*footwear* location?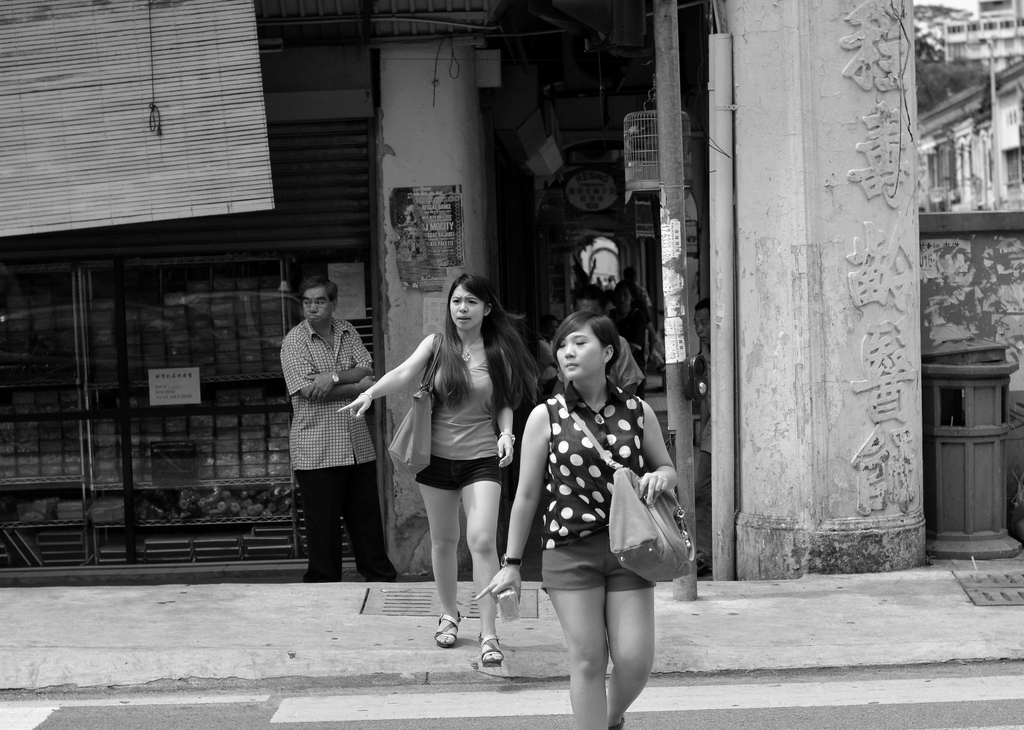
rect(477, 625, 502, 669)
